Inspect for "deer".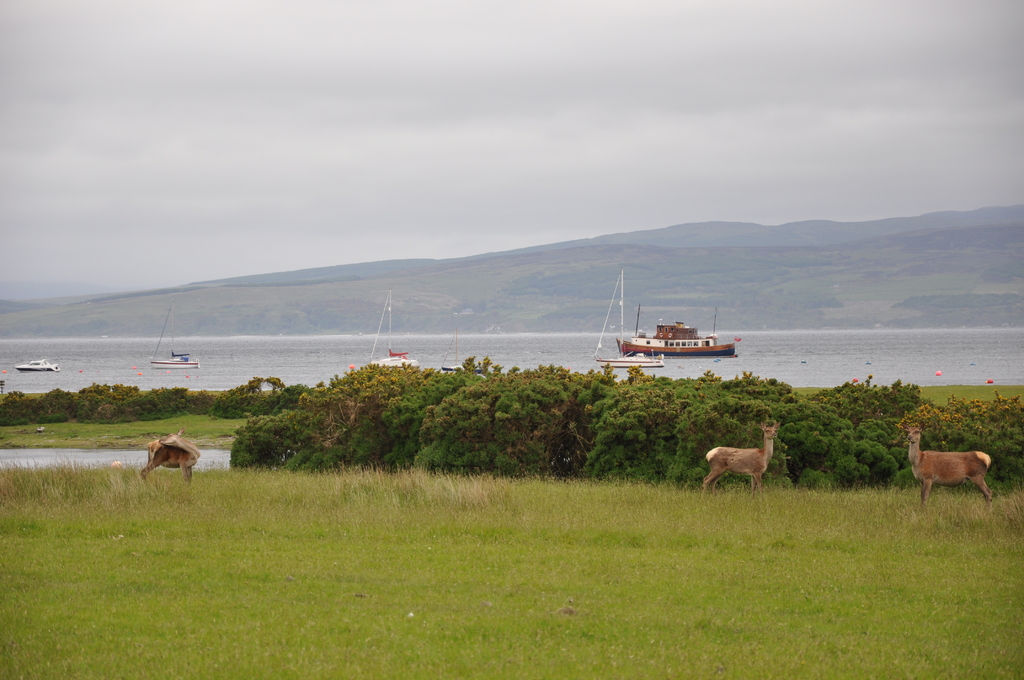
Inspection: (left=700, top=420, right=774, bottom=491).
